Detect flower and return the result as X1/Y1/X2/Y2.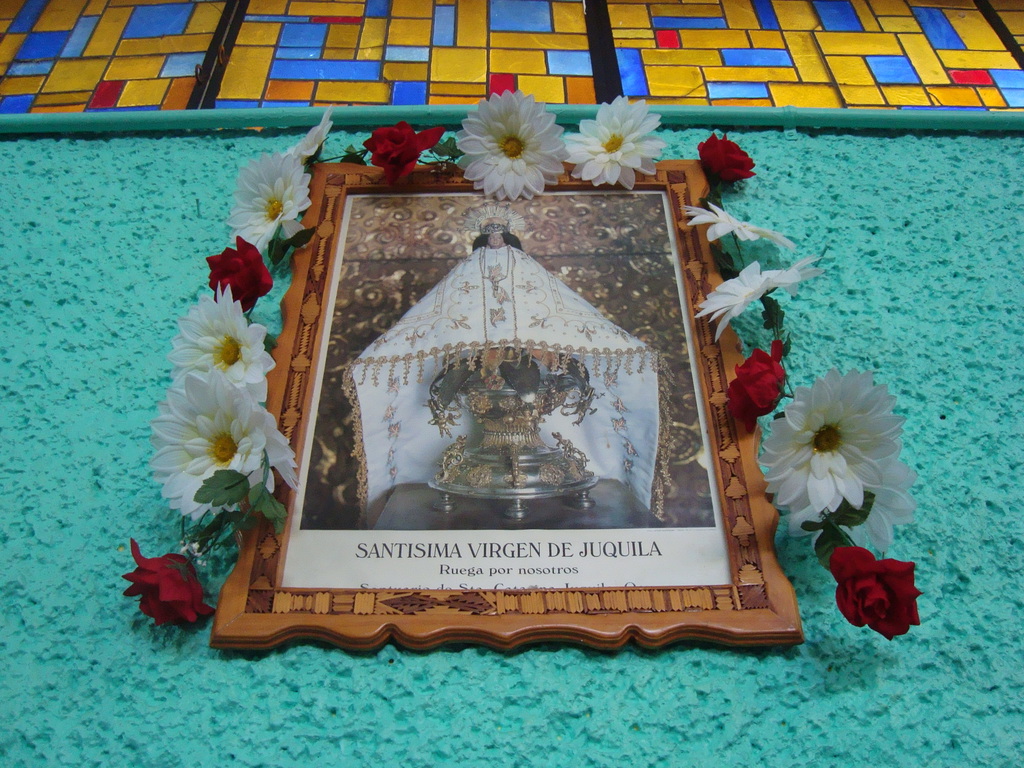
453/82/575/209.
